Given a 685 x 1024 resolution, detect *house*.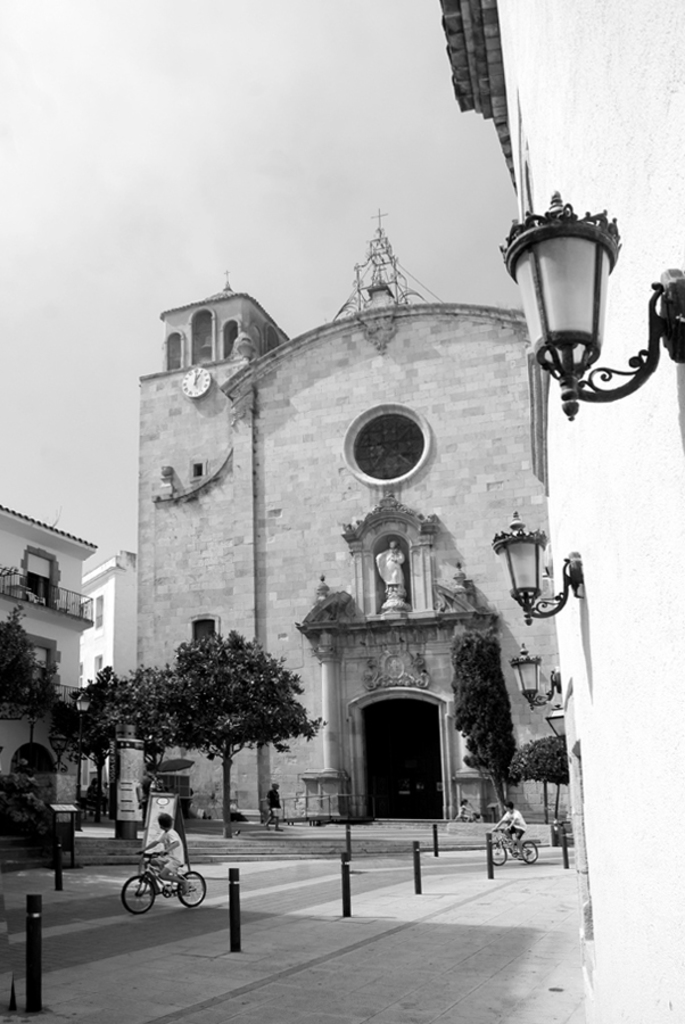
x1=130, y1=210, x2=564, y2=829.
